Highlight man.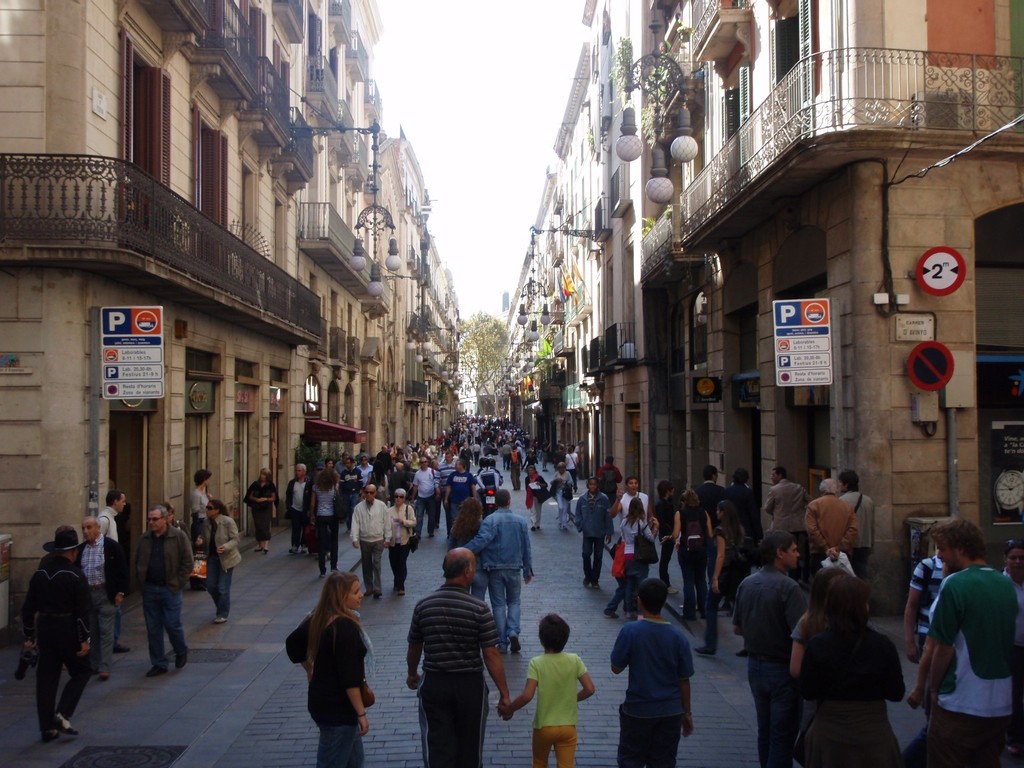
Highlighted region: box(658, 477, 685, 596).
